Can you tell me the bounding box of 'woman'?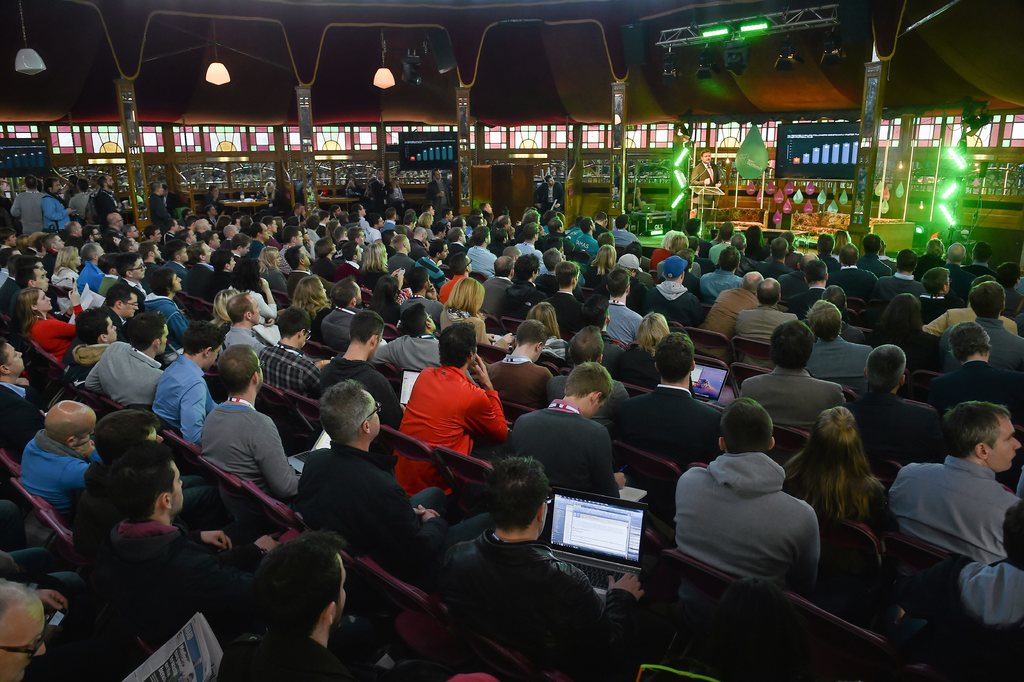
[left=910, top=236, right=945, bottom=279].
